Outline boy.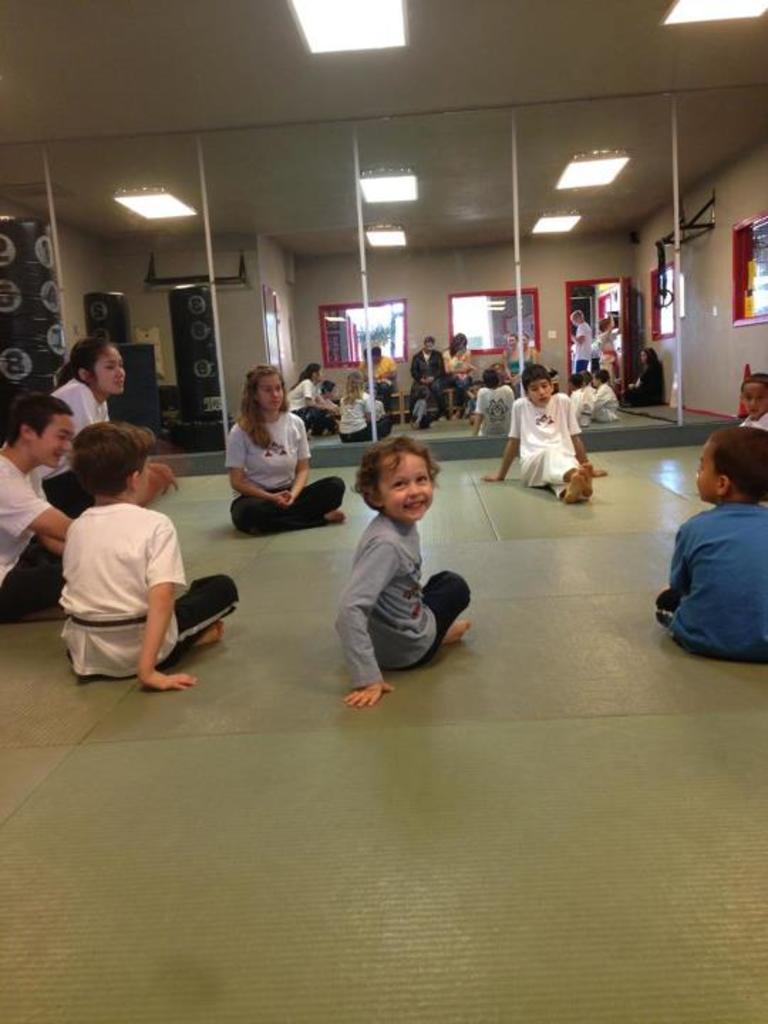
Outline: l=326, t=435, r=474, b=701.
